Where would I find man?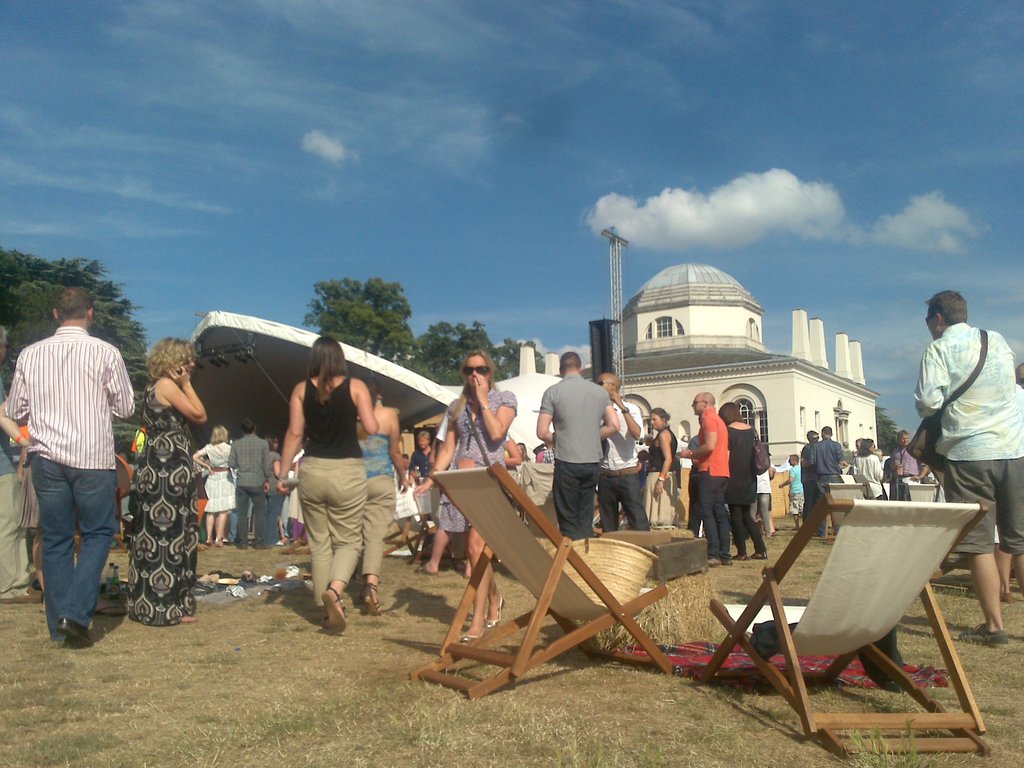
At pyautogui.locateOnScreen(888, 435, 940, 490).
